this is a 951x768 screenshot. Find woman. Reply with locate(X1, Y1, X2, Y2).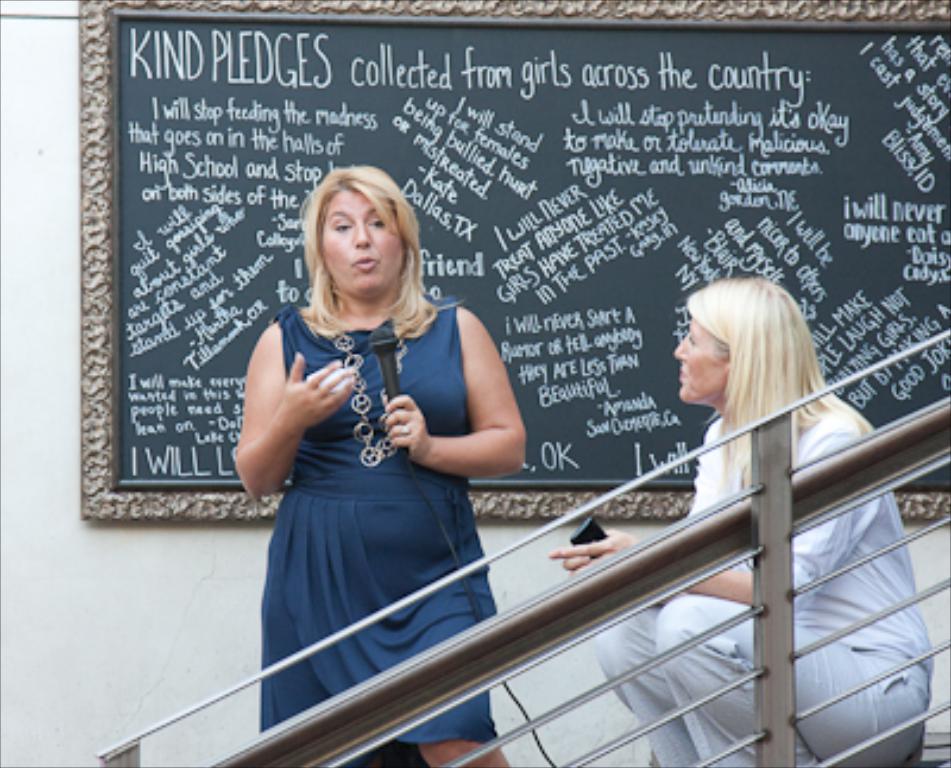
locate(547, 276, 932, 766).
